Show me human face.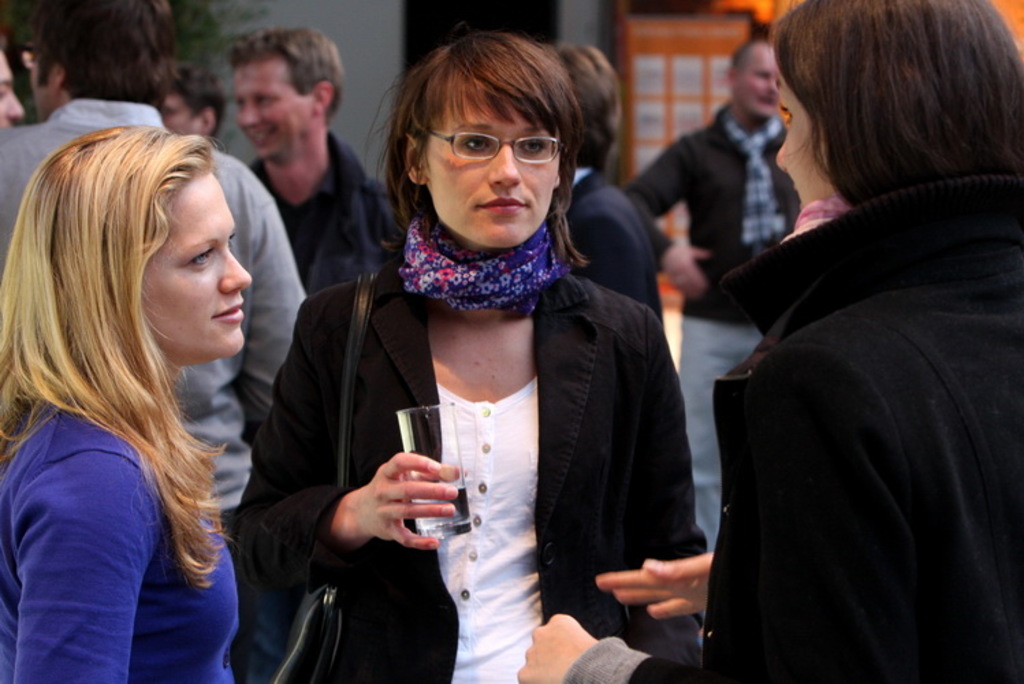
human face is here: [x1=427, y1=85, x2=558, y2=244].
